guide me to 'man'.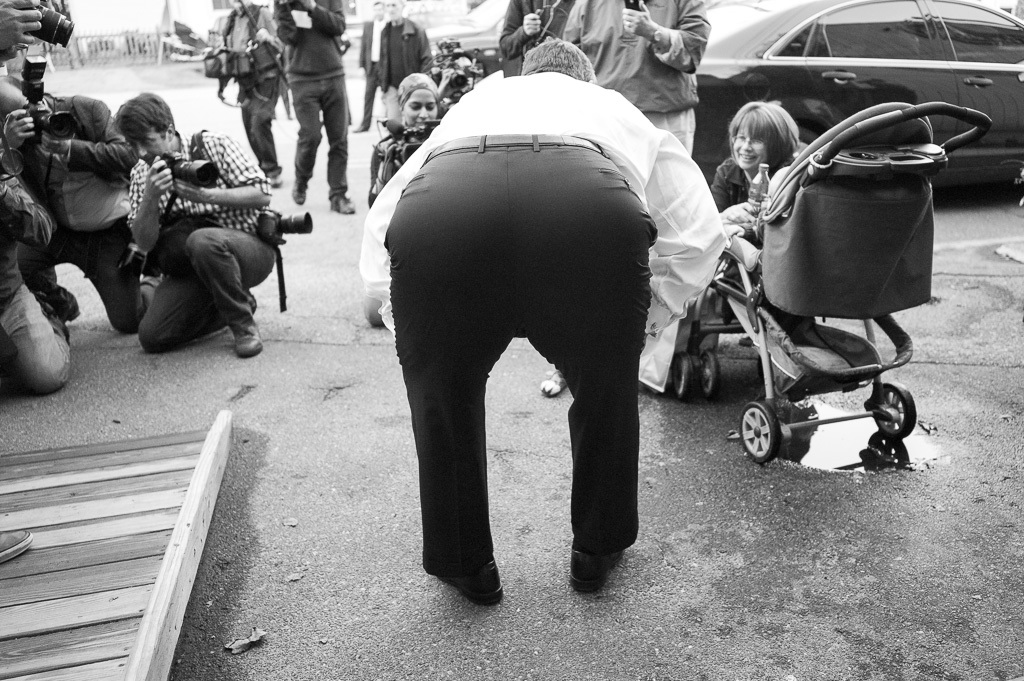
Guidance: locate(499, 0, 580, 60).
